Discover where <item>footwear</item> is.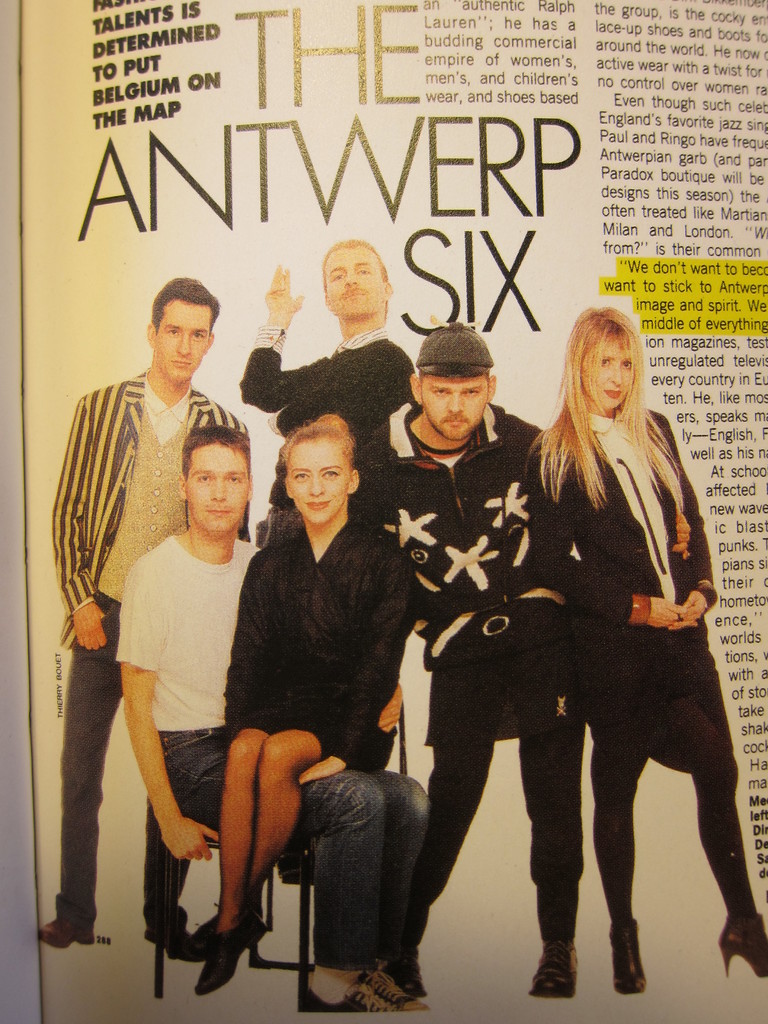
Discovered at crop(193, 914, 266, 998).
